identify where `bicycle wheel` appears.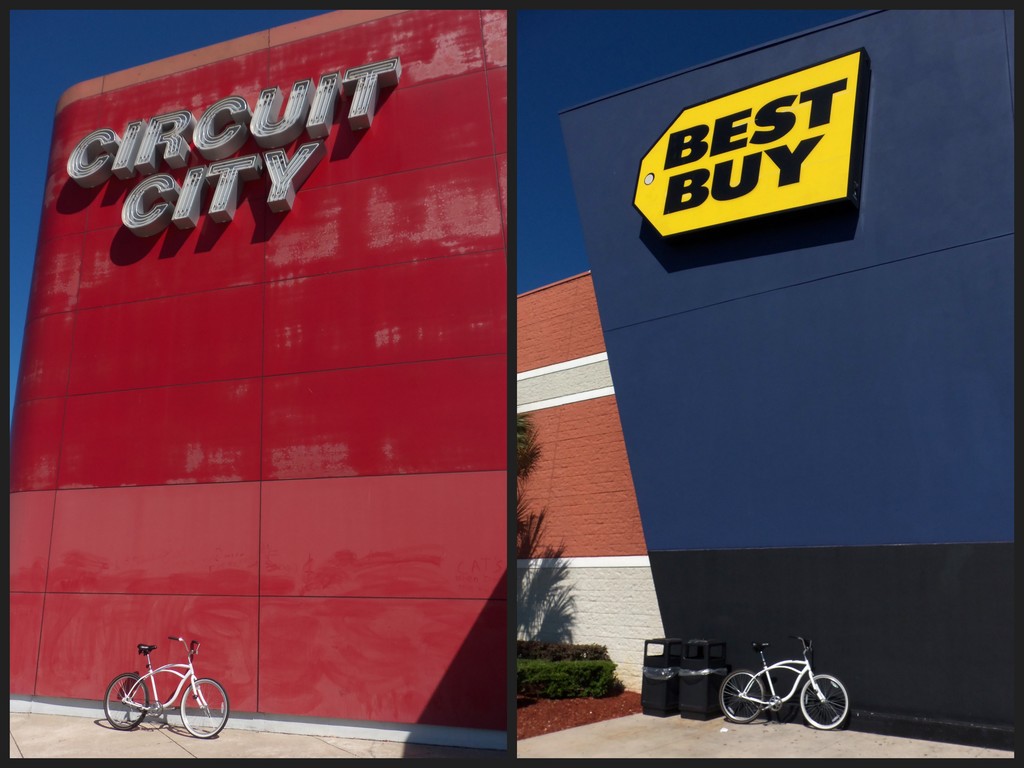
Appears at 796,670,851,732.
